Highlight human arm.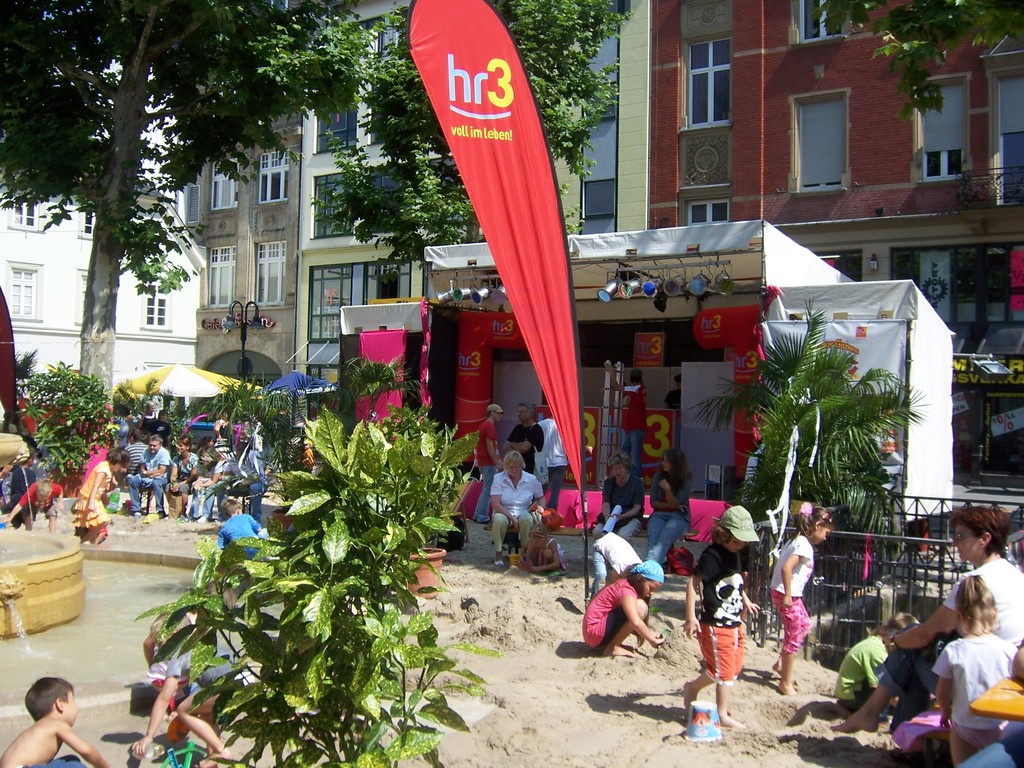
Highlighted region: box=[127, 652, 182, 755].
